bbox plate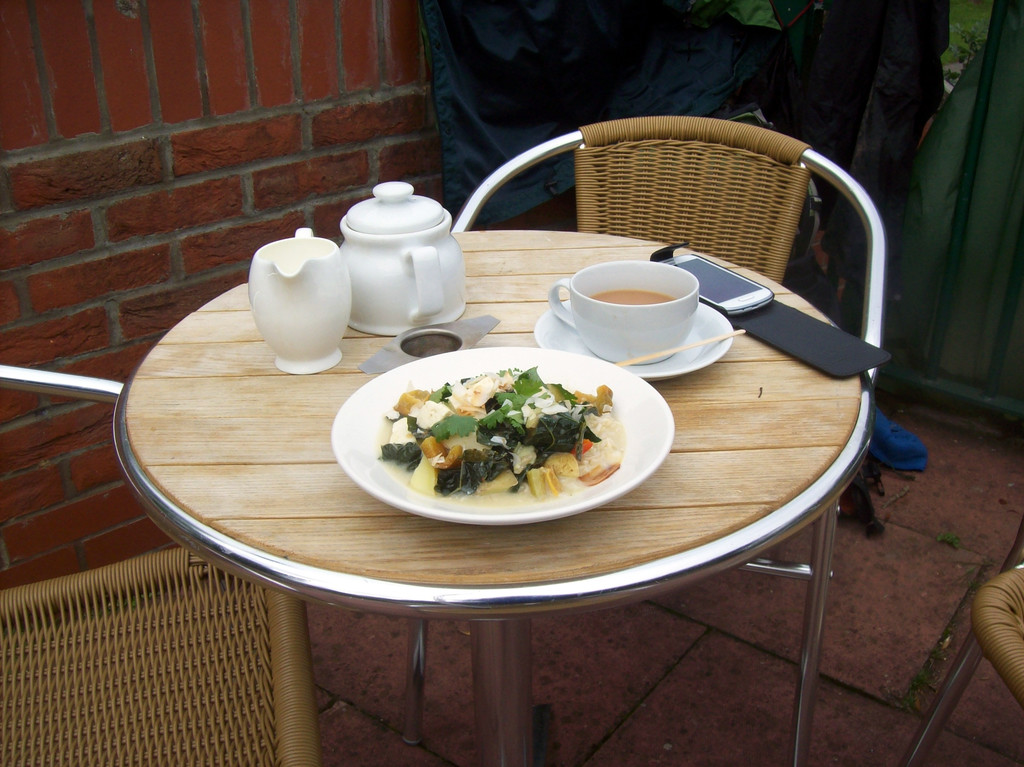
x1=325, y1=335, x2=672, y2=549
